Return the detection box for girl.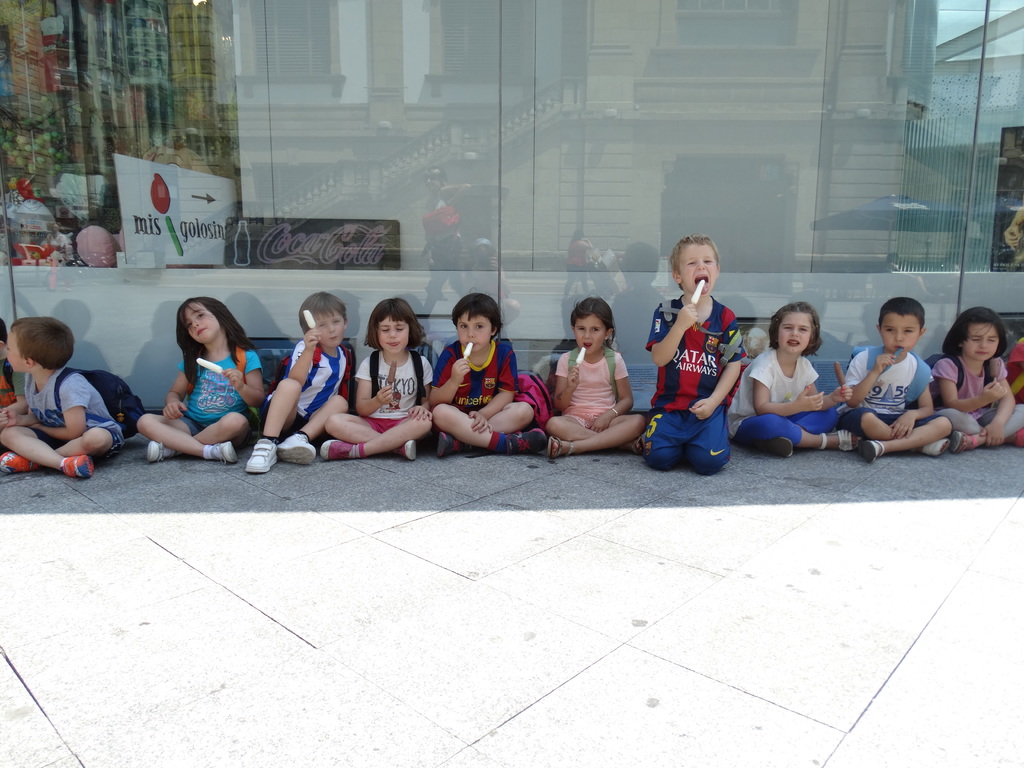
bbox=[930, 302, 1023, 447].
